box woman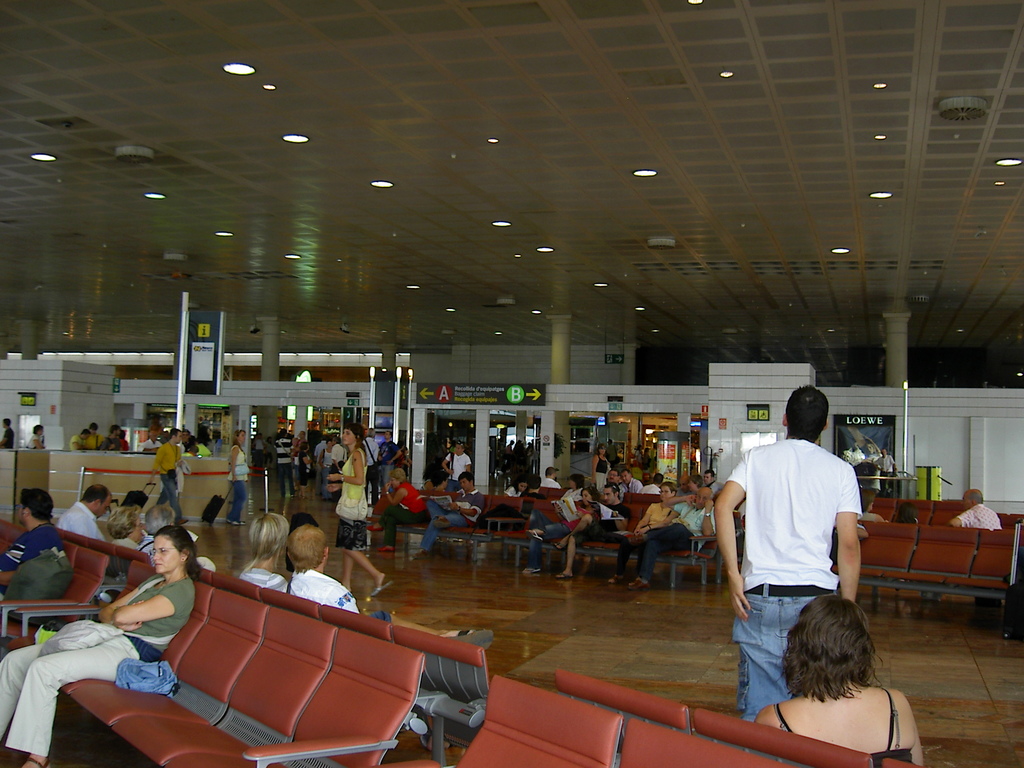
(226,427,251,526)
